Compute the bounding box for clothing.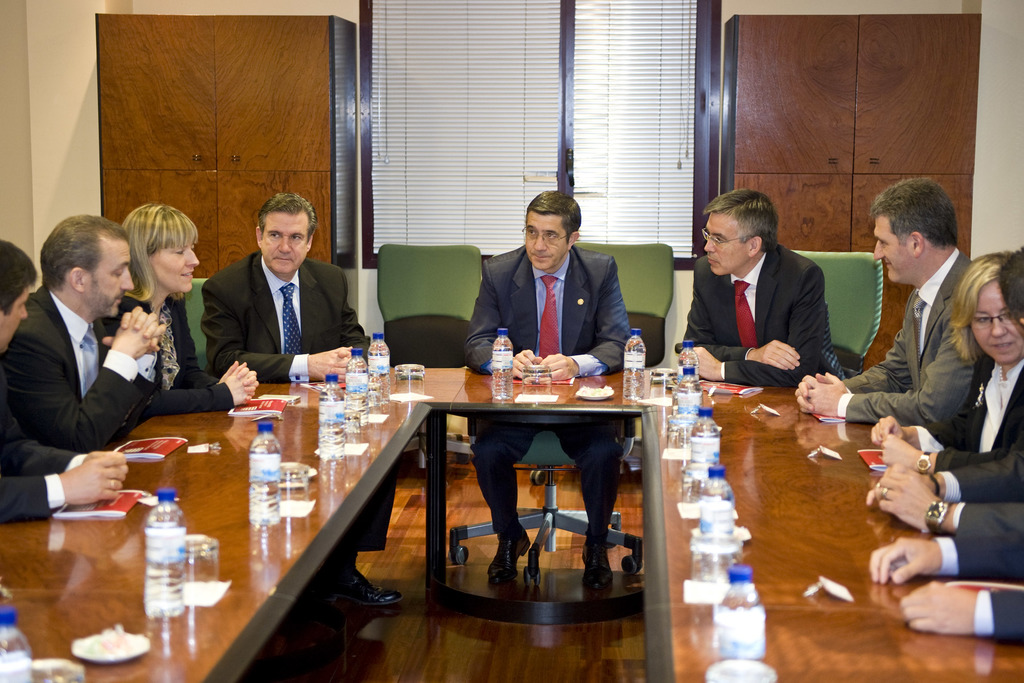
(x1=922, y1=355, x2=1023, y2=506).
